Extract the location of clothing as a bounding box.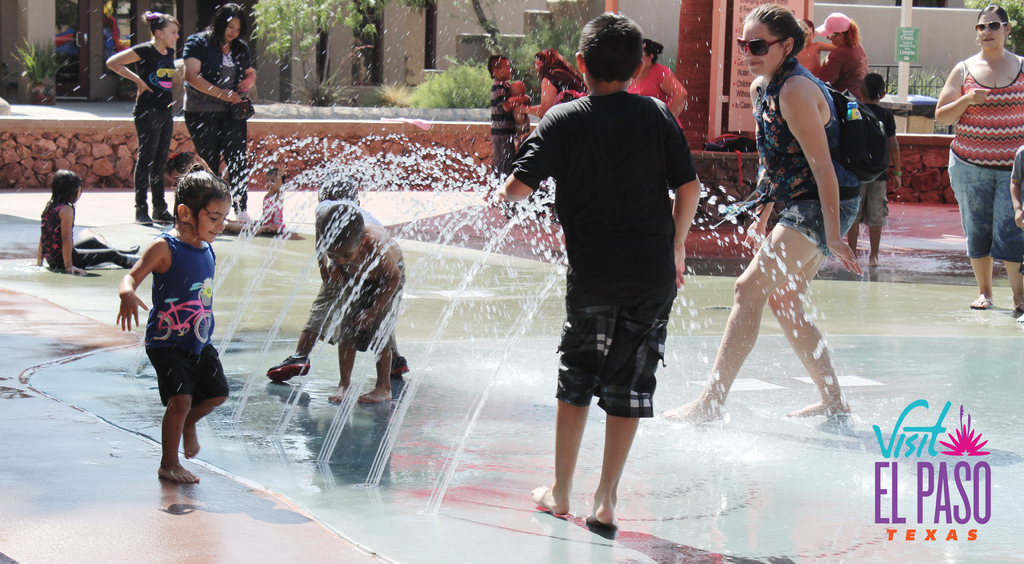
(706, 58, 862, 218).
